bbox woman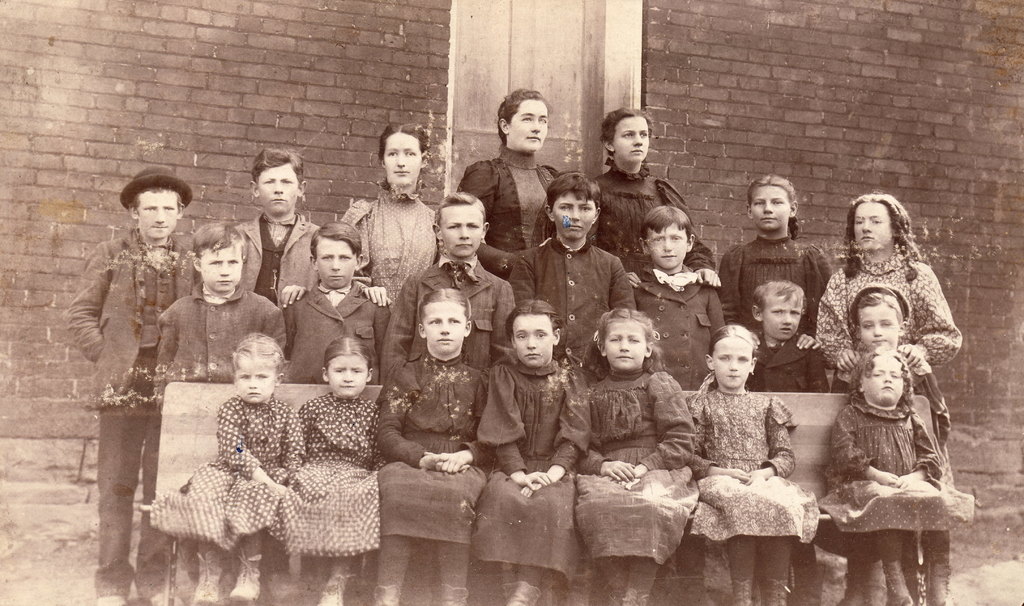
box=[340, 129, 440, 325]
